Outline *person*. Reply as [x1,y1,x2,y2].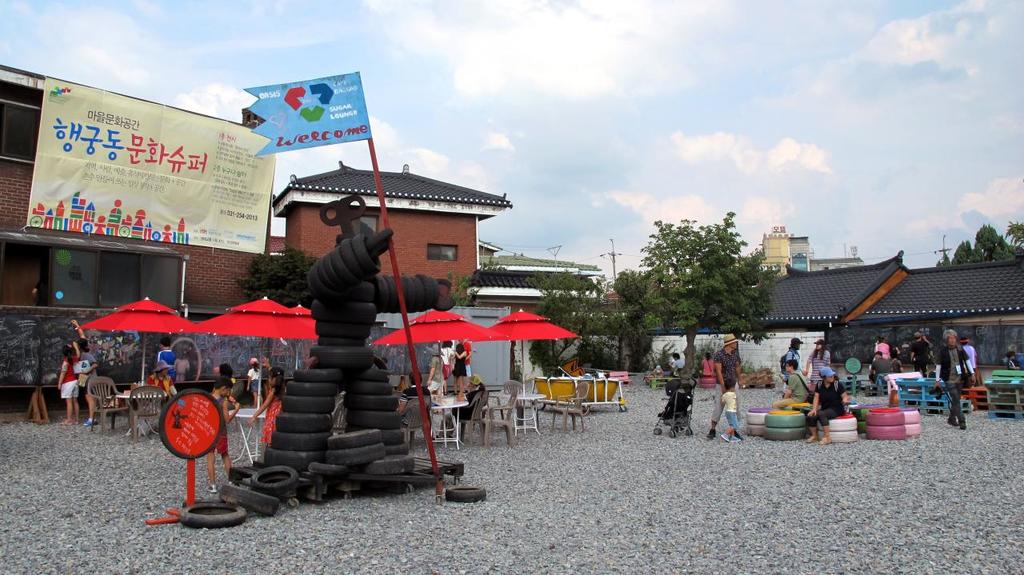
[152,342,177,382].
